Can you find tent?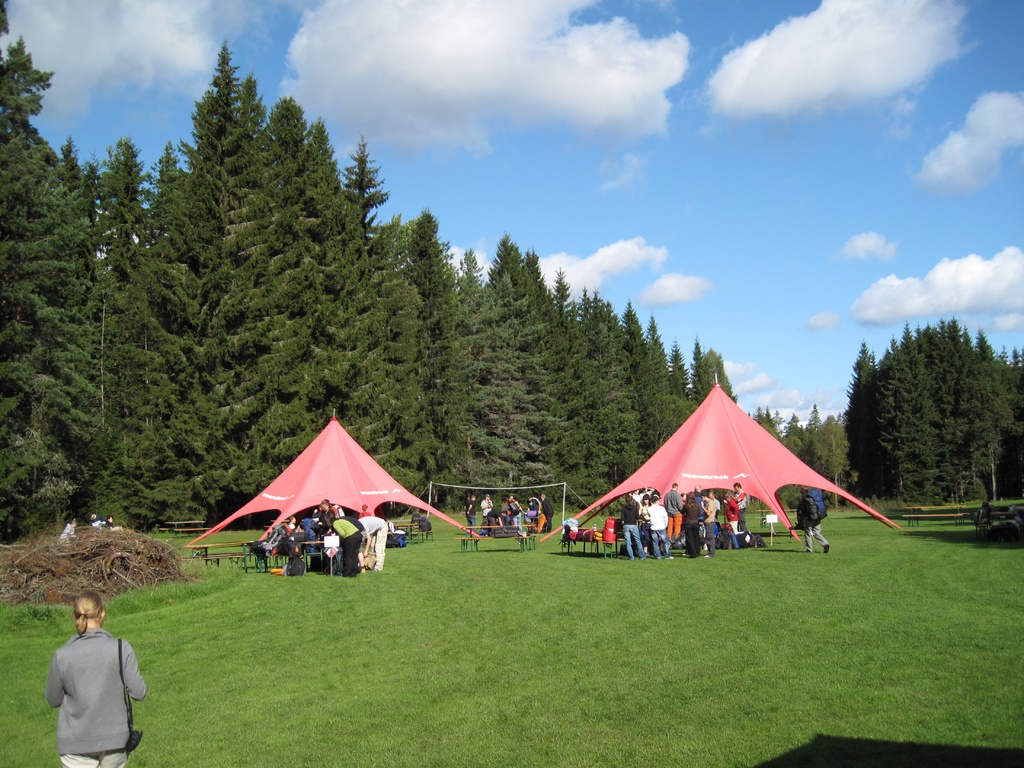
Yes, bounding box: Rect(550, 383, 875, 569).
